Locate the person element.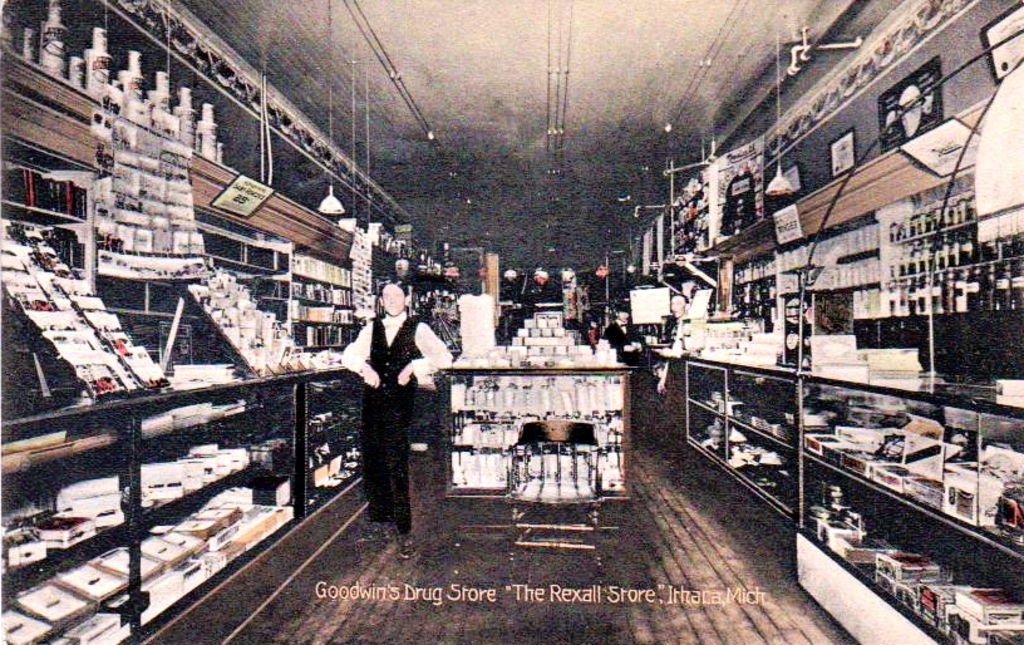
Element bbox: 349 264 432 542.
